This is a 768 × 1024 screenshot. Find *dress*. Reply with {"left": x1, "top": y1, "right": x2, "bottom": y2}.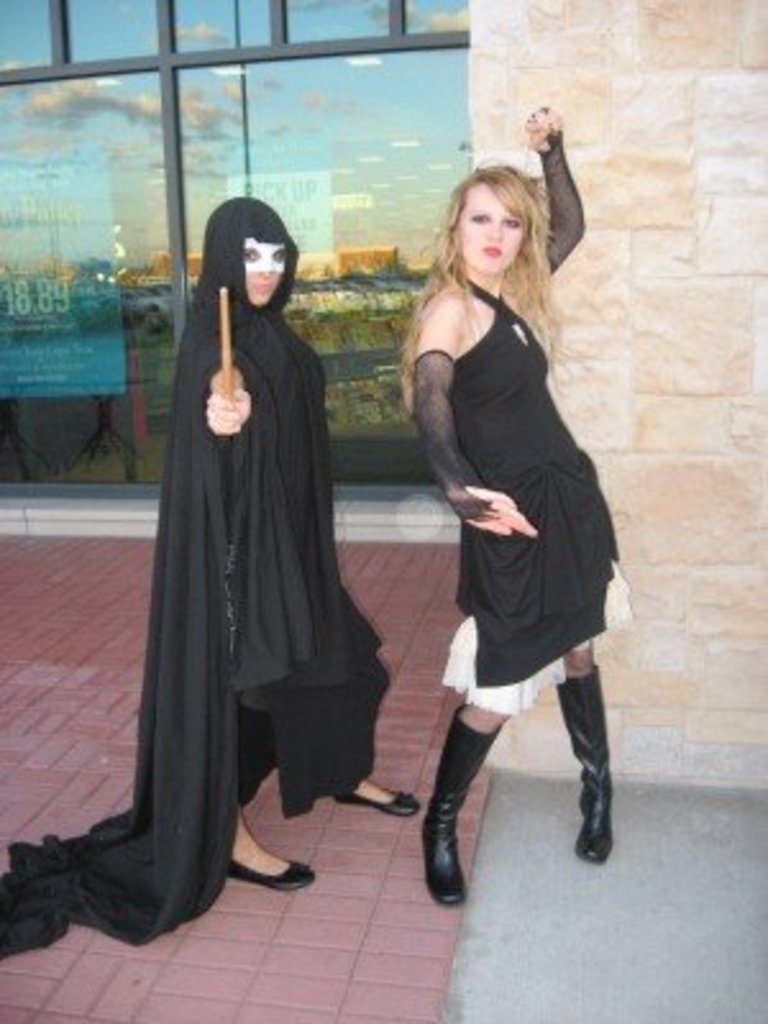
{"left": 64, "top": 215, "right": 376, "bottom": 906}.
